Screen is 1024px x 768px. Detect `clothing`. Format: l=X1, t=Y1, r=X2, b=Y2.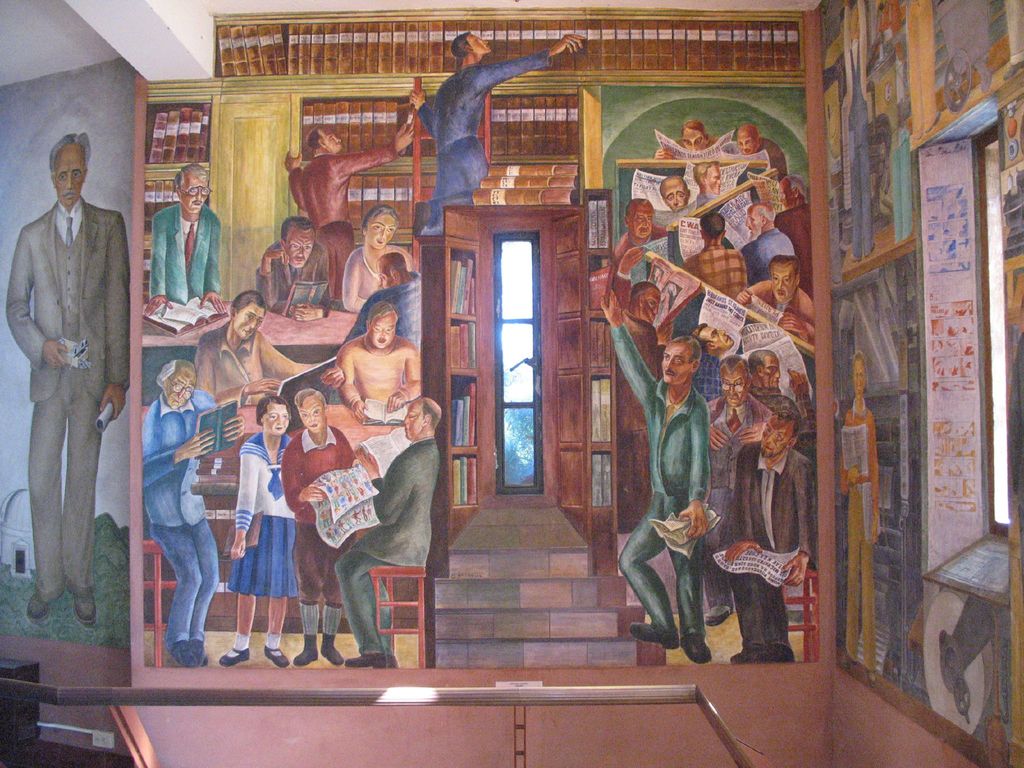
l=746, t=230, r=792, b=286.
